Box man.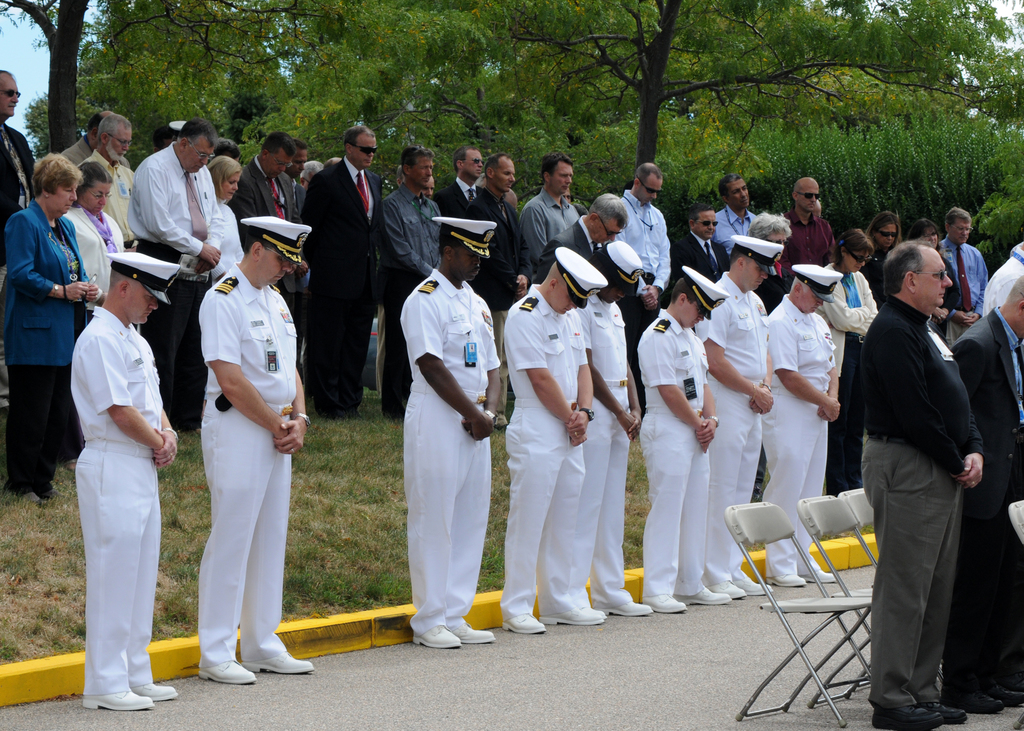
detection(70, 249, 186, 712).
